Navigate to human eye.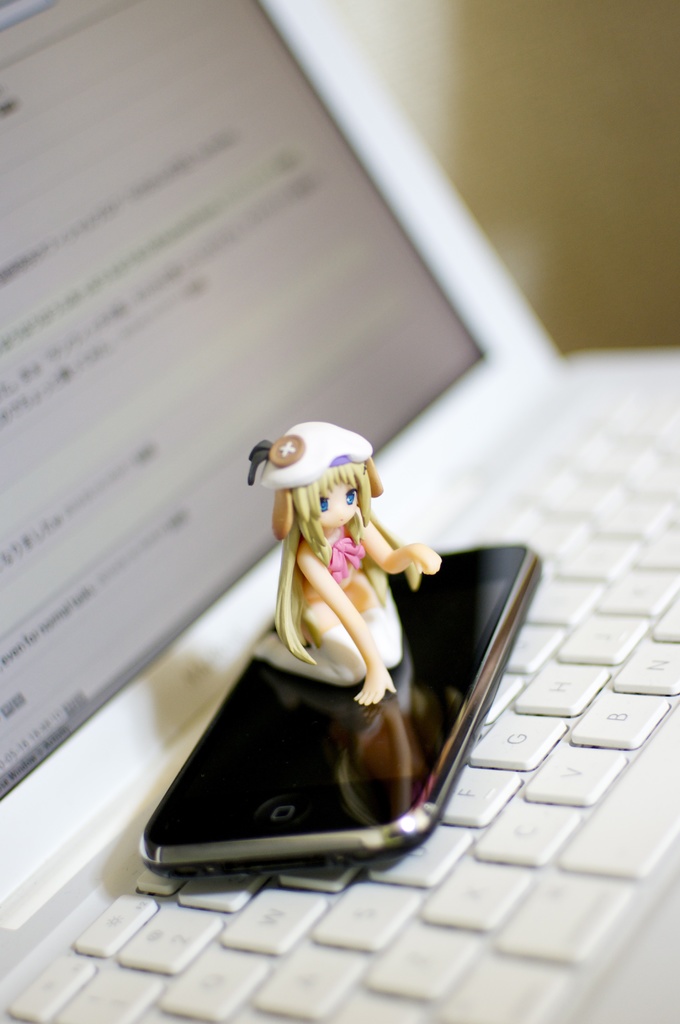
Navigation target: l=319, t=496, r=330, b=512.
